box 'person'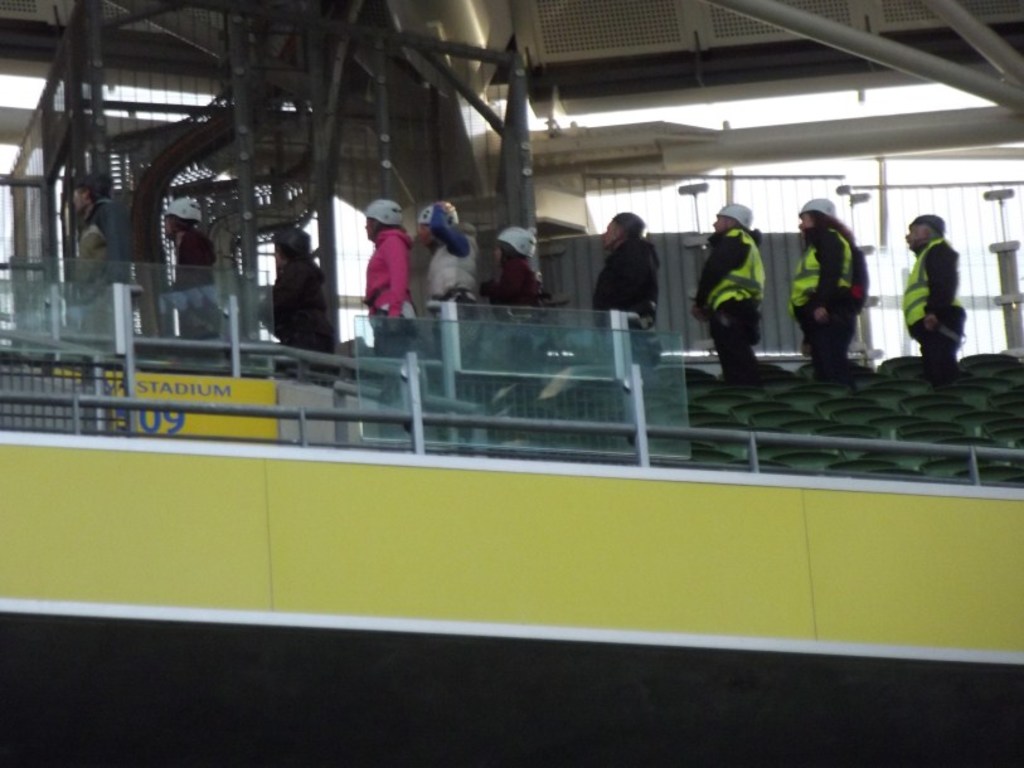
[164, 195, 225, 373]
